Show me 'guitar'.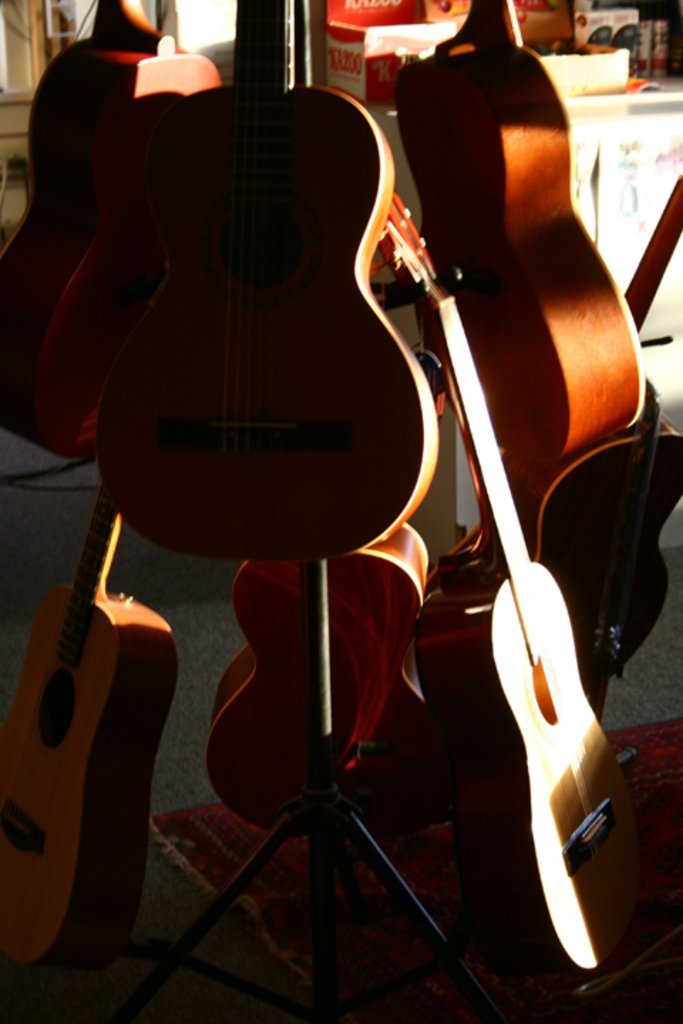
'guitar' is here: [396, 0, 646, 469].
